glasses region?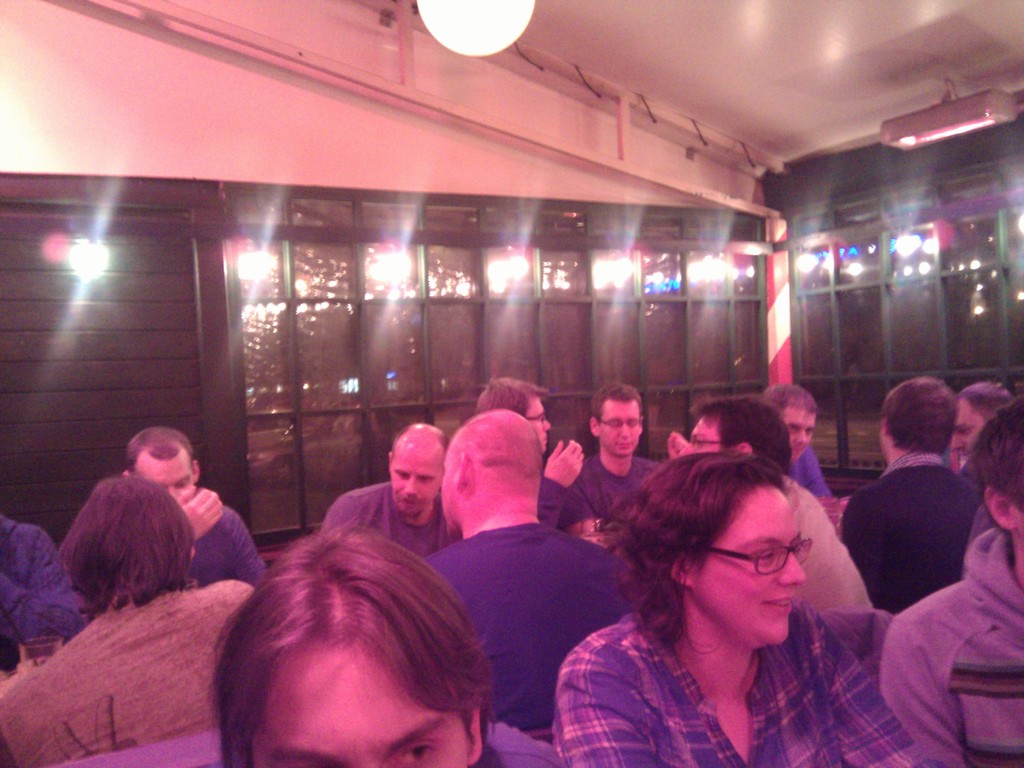
{"left": 597, "top": 417, "right": 641, "bottom": 429}
